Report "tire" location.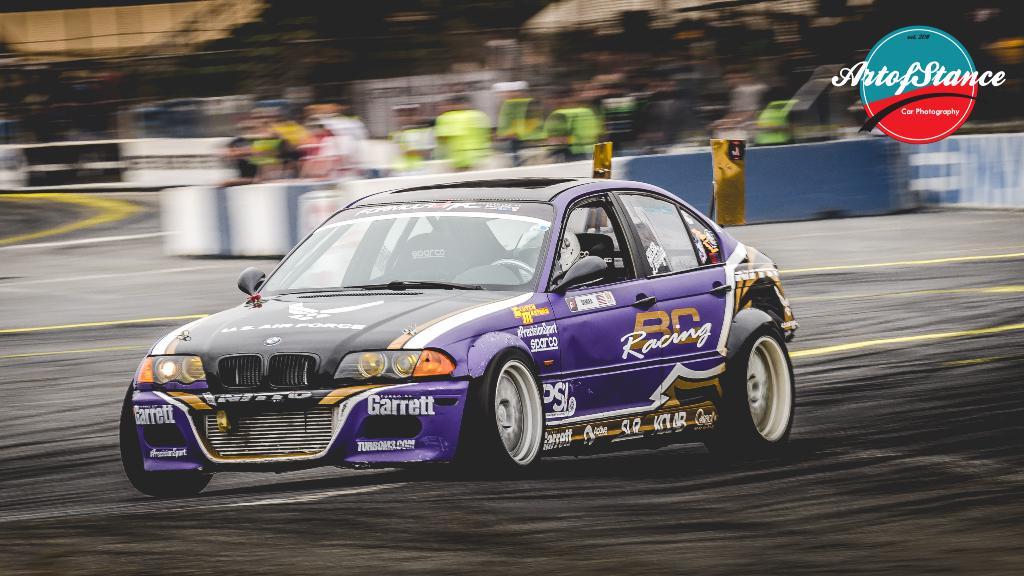
Report: box=[730, 307, 798, 449].
